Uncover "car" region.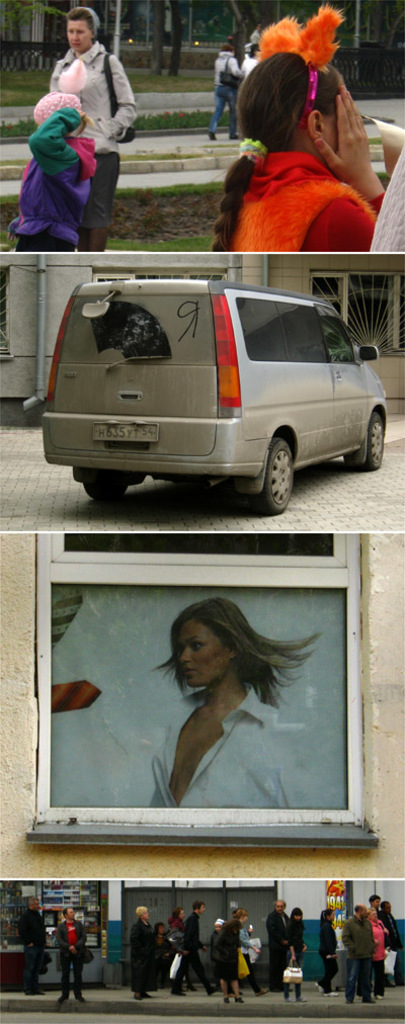
Uncovered: 31,254,380,526.
